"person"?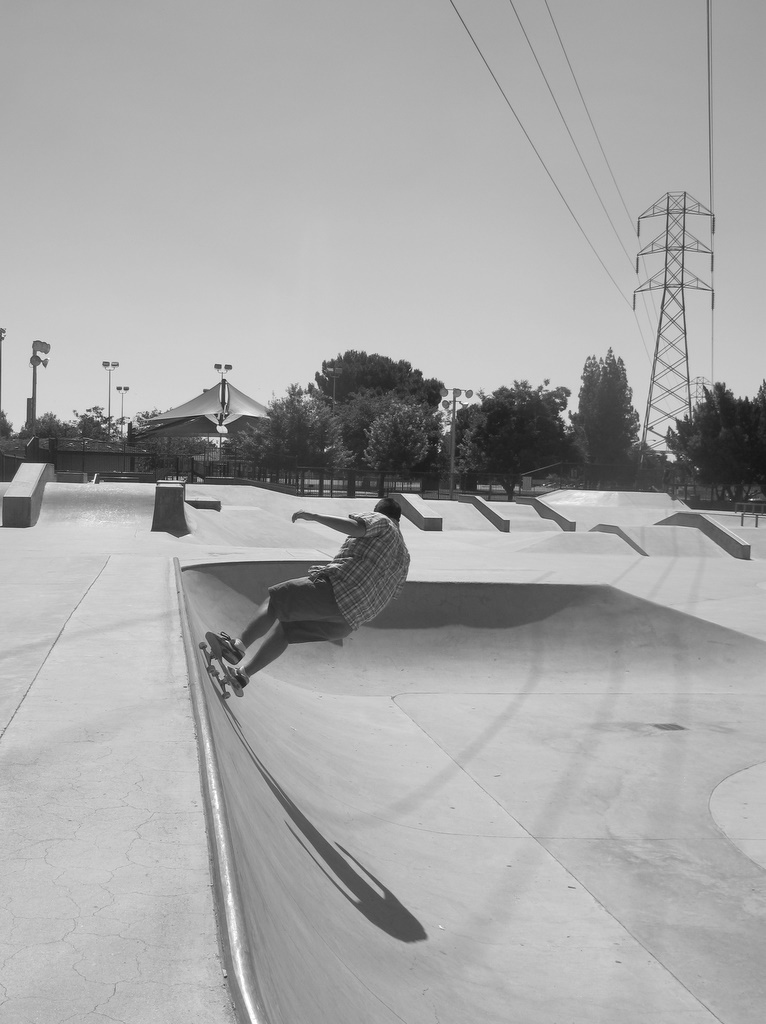
(222,476,416,713)
